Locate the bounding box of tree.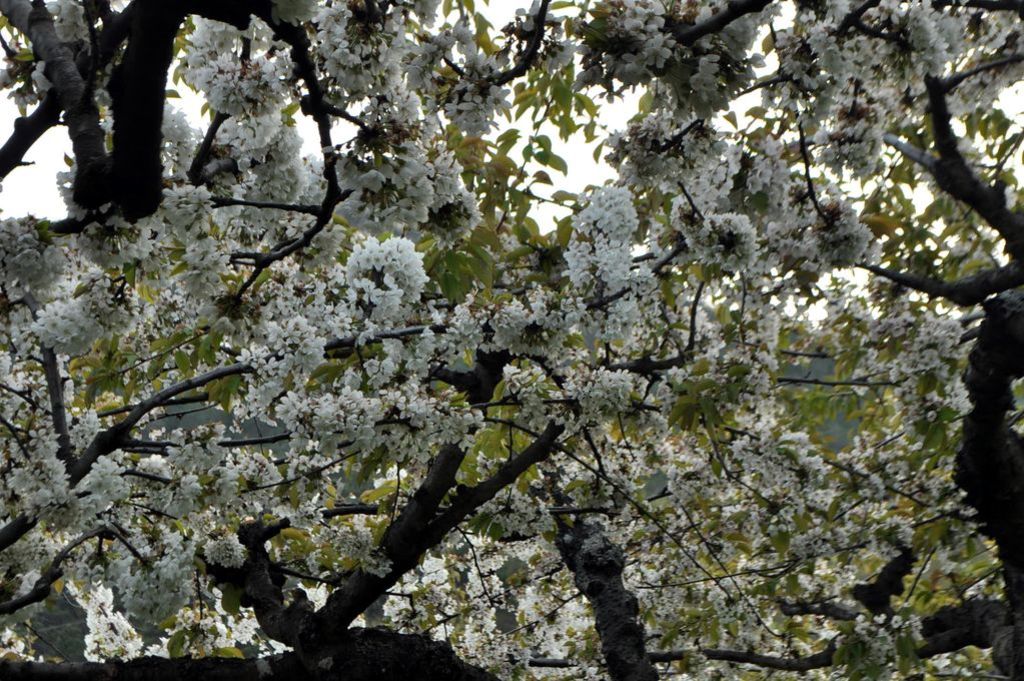
Bounding box: 0, 0, 1023, 680.
